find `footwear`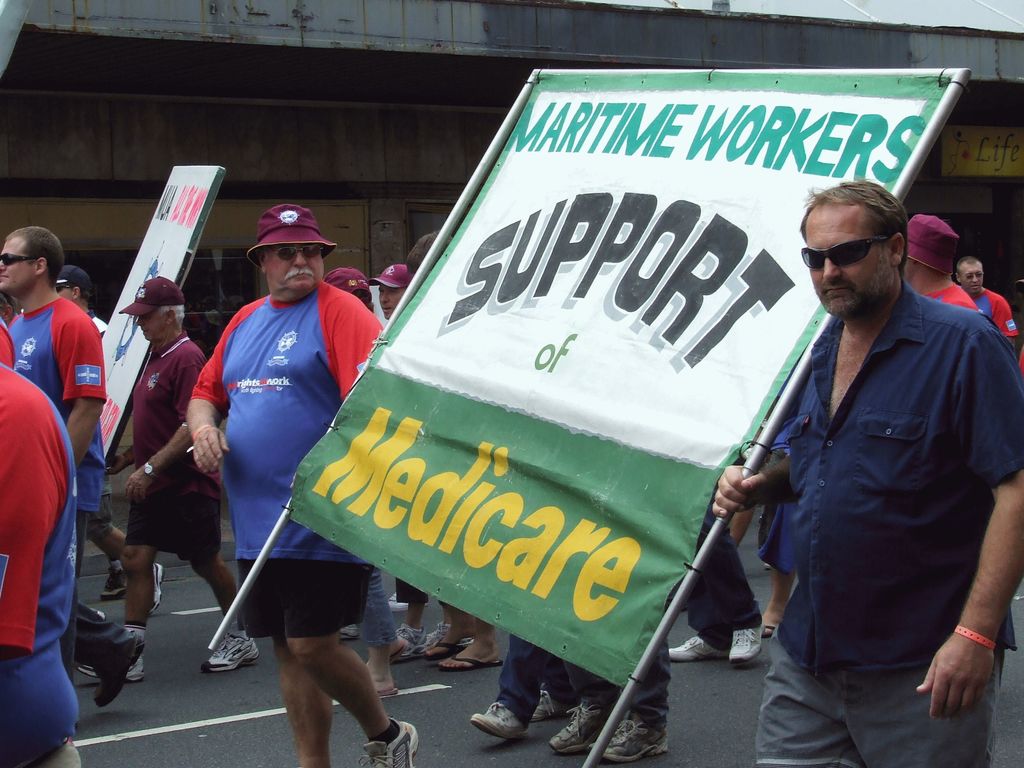
(589, 710, 668, 763)
